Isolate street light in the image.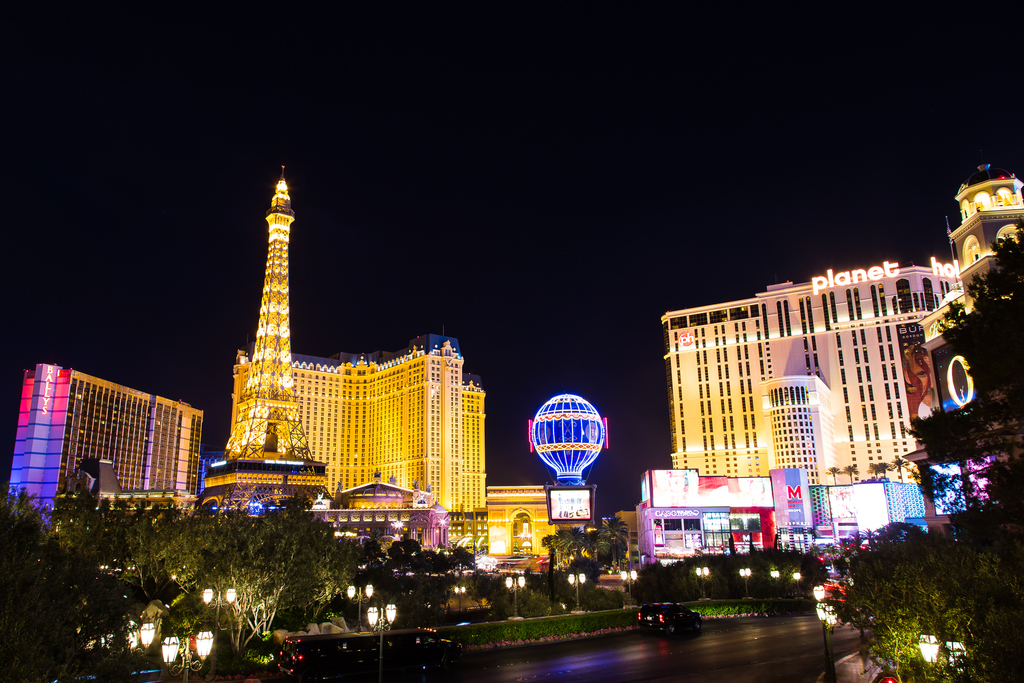
Isolated region: locate(739, 565, 755, 603).
